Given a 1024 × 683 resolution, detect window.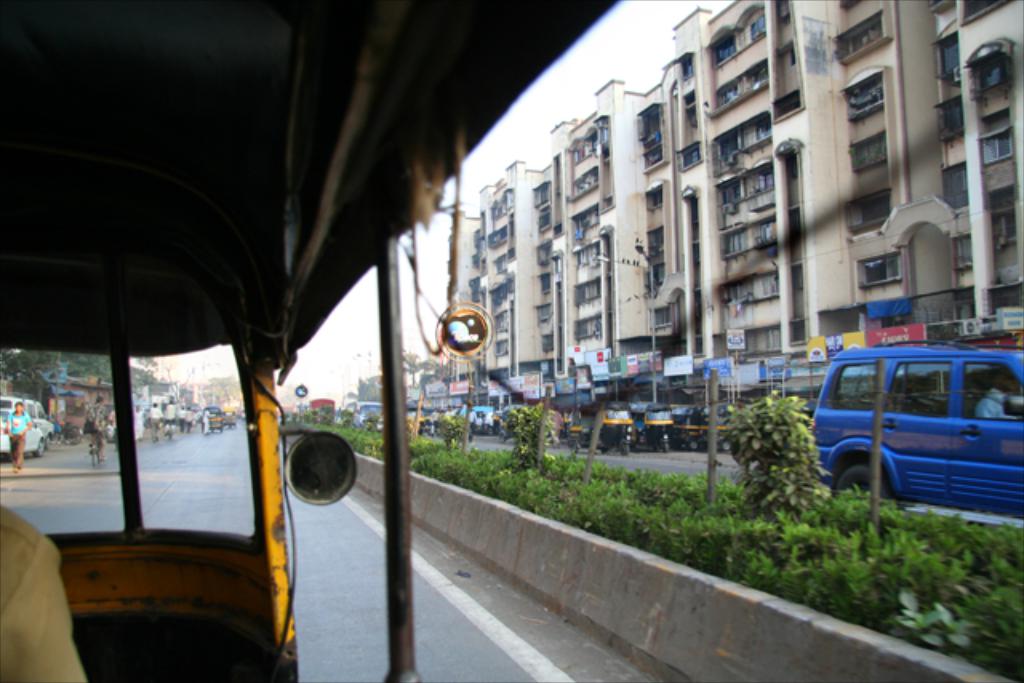
x1=493, y1=334, x2=507, y2=355.
